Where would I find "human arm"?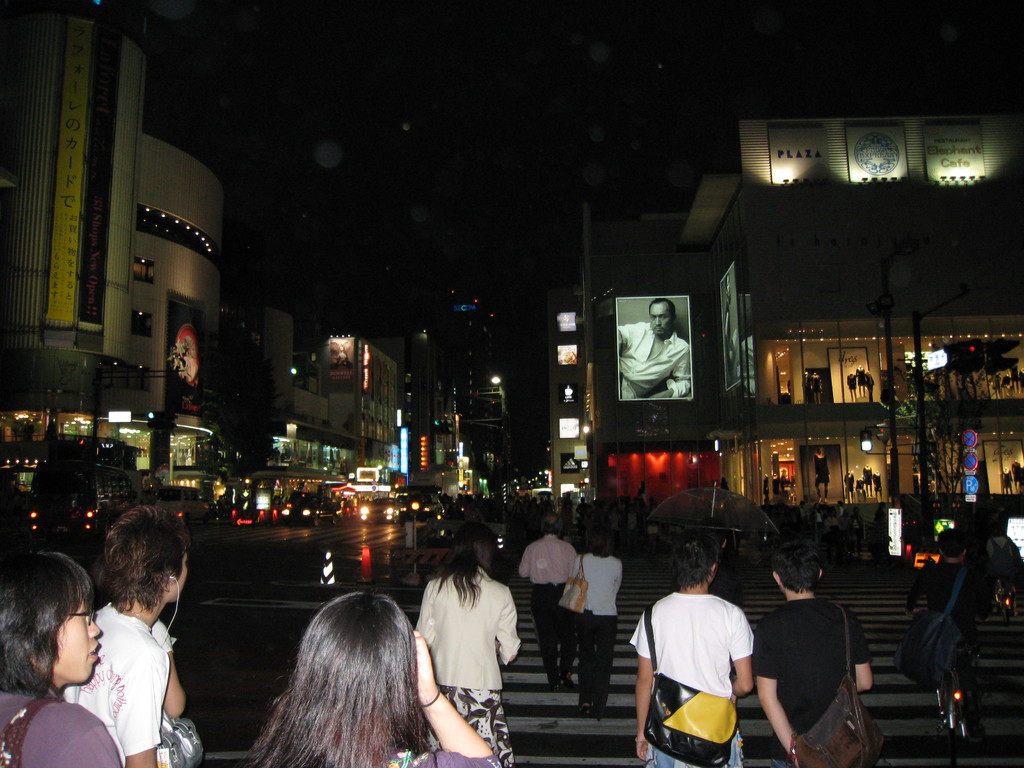
At pyautogui.locateOnScreen(728, 608, 757, 705).
